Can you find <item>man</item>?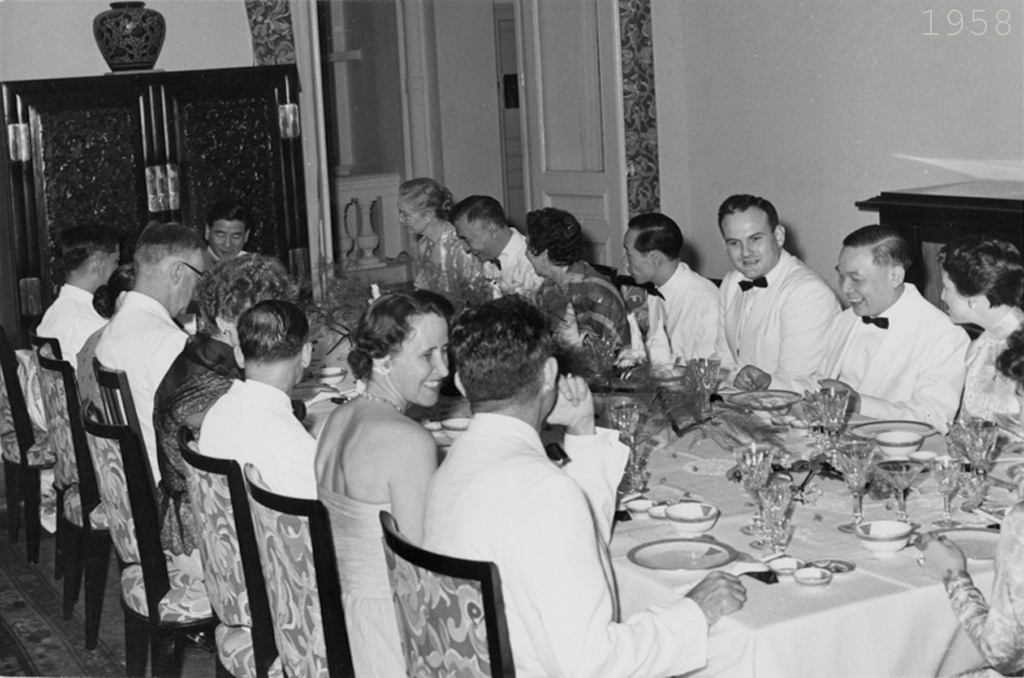
Yes, bounding box: [91,222,207,487].
